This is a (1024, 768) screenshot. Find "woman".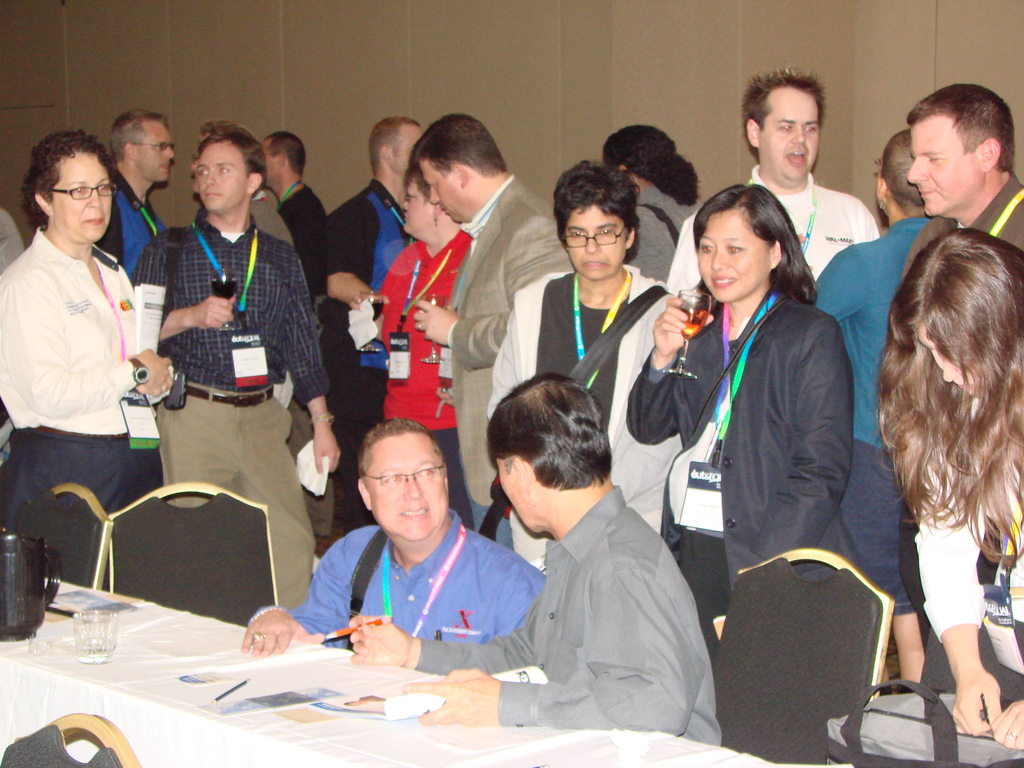
Bounding box: <region>623, 178, 859, 654</region>.
